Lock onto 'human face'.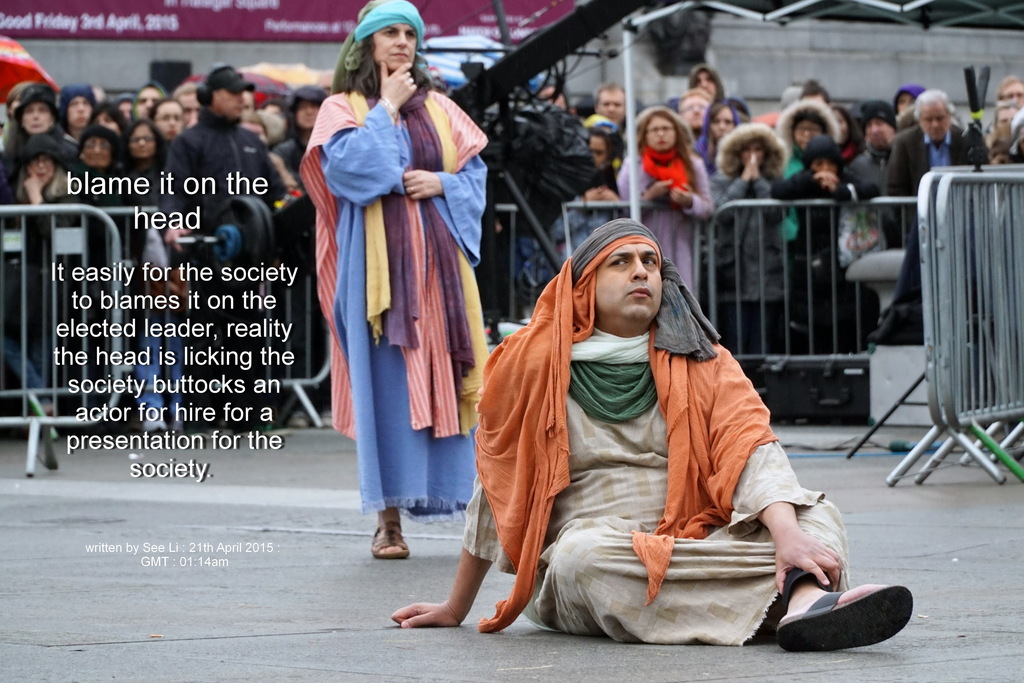
Locked: (67, 100, 84, 133).
